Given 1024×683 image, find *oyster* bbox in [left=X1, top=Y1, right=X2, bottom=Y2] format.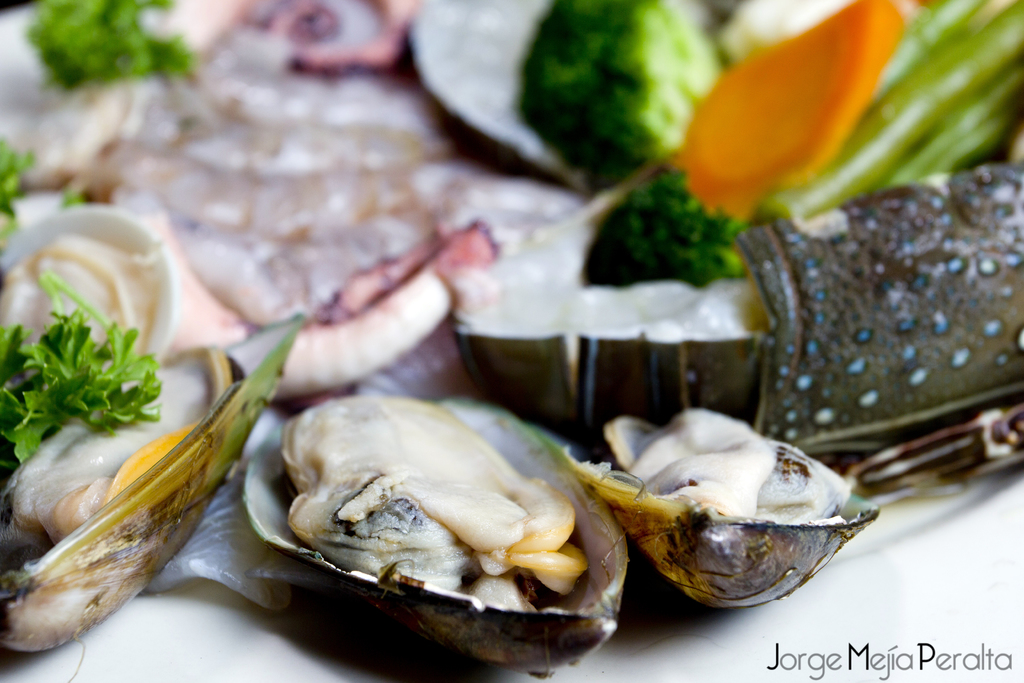
[left=565, top=404, right=879, bottom=618].
